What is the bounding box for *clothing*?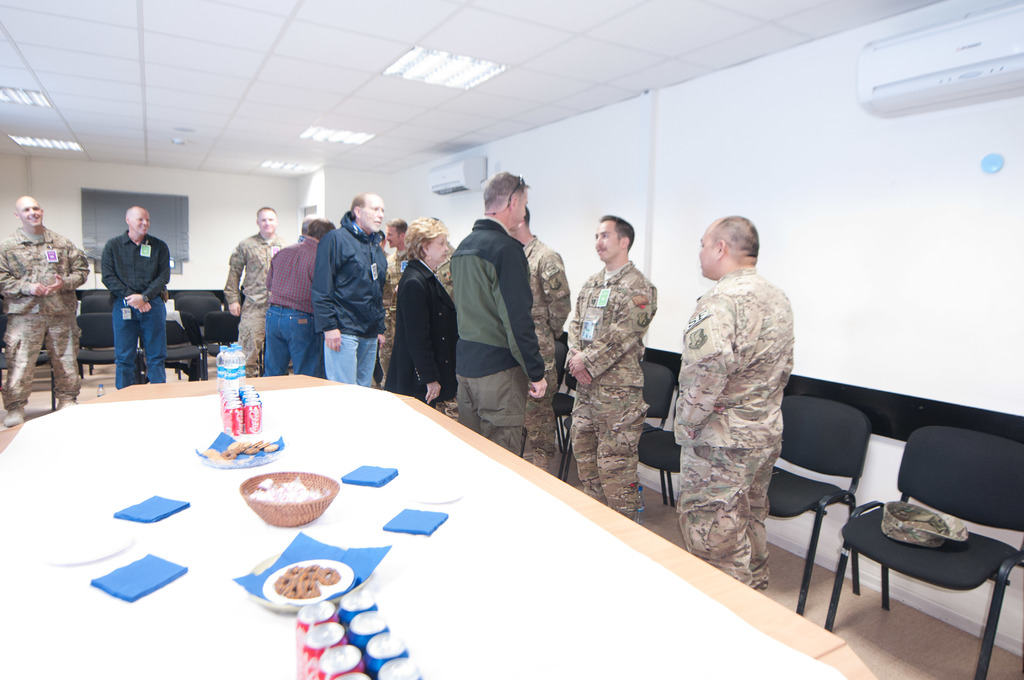
(x1=5, y1=229, x2=95, y2=409).
